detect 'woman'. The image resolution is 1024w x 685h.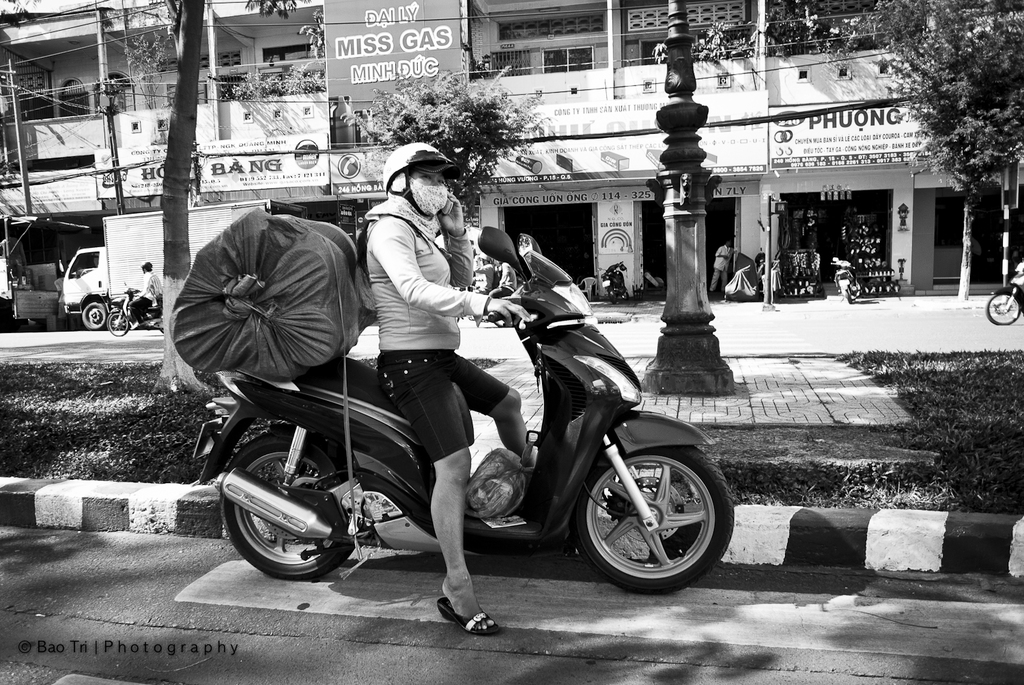
<bbox>322, 140, 522, 581</bbox>.
